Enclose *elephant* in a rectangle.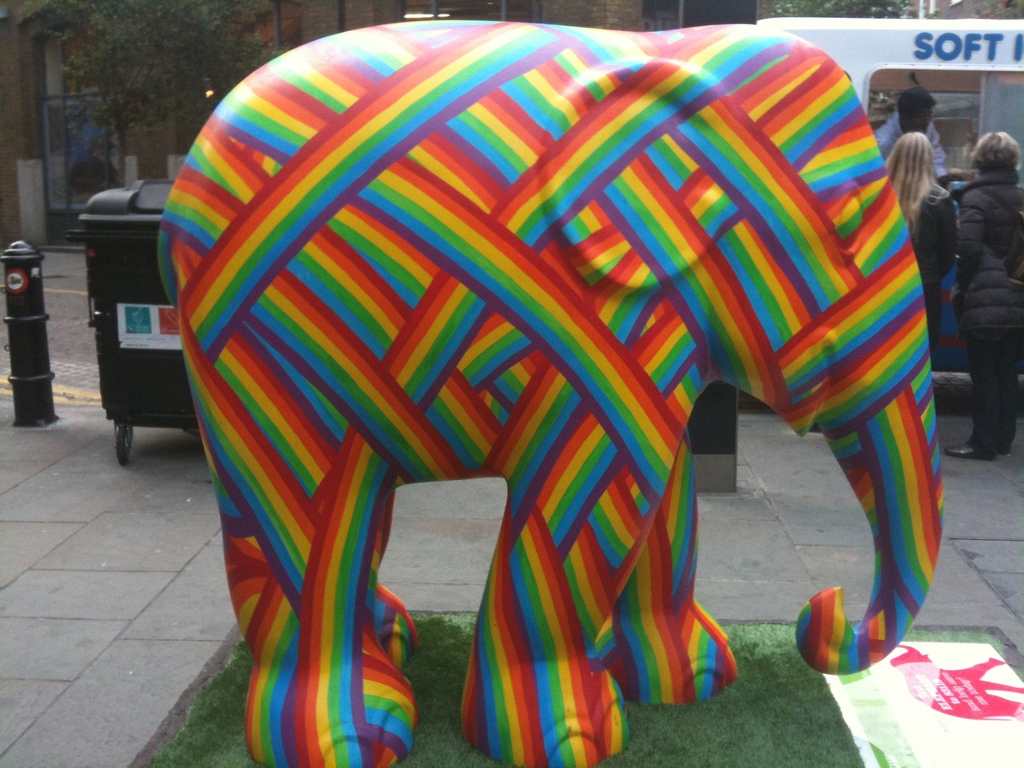
<region>157, 25, 944, 767</region>.
